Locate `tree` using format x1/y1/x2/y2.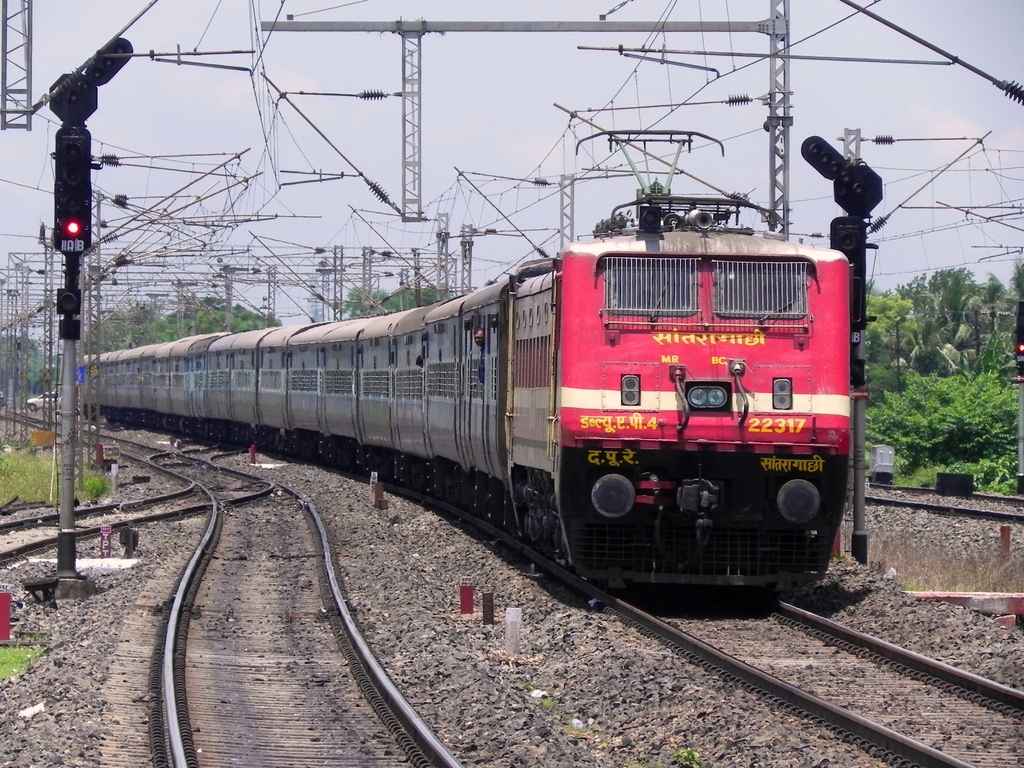
863/285/915/343.
